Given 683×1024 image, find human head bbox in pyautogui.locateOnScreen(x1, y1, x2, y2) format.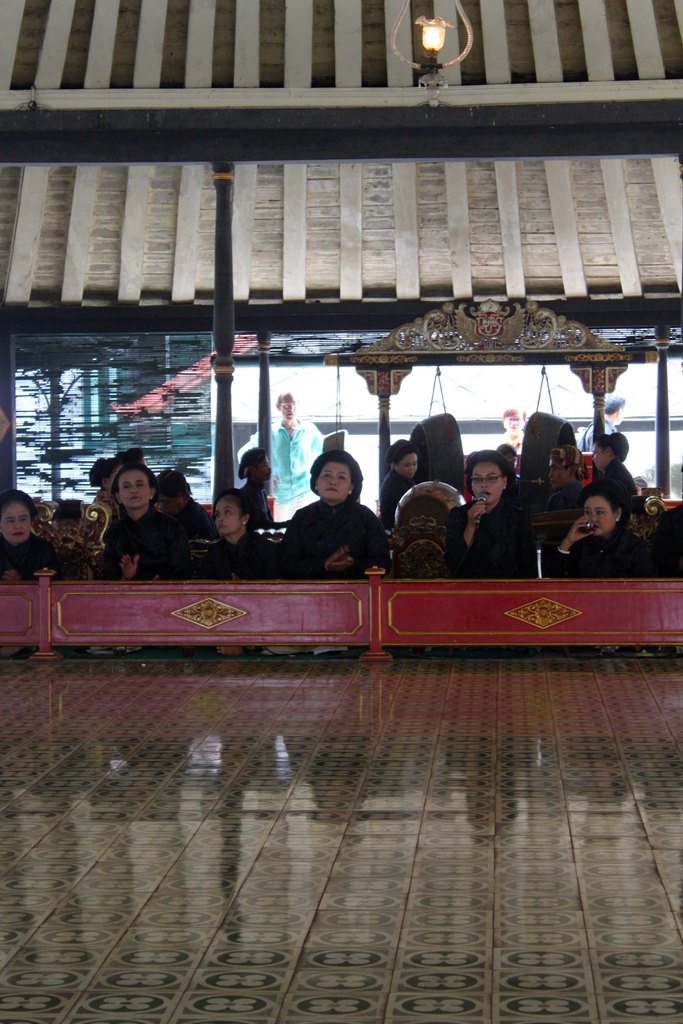
pyautogui.locateOnScreen(547, 445, 581, 489).
